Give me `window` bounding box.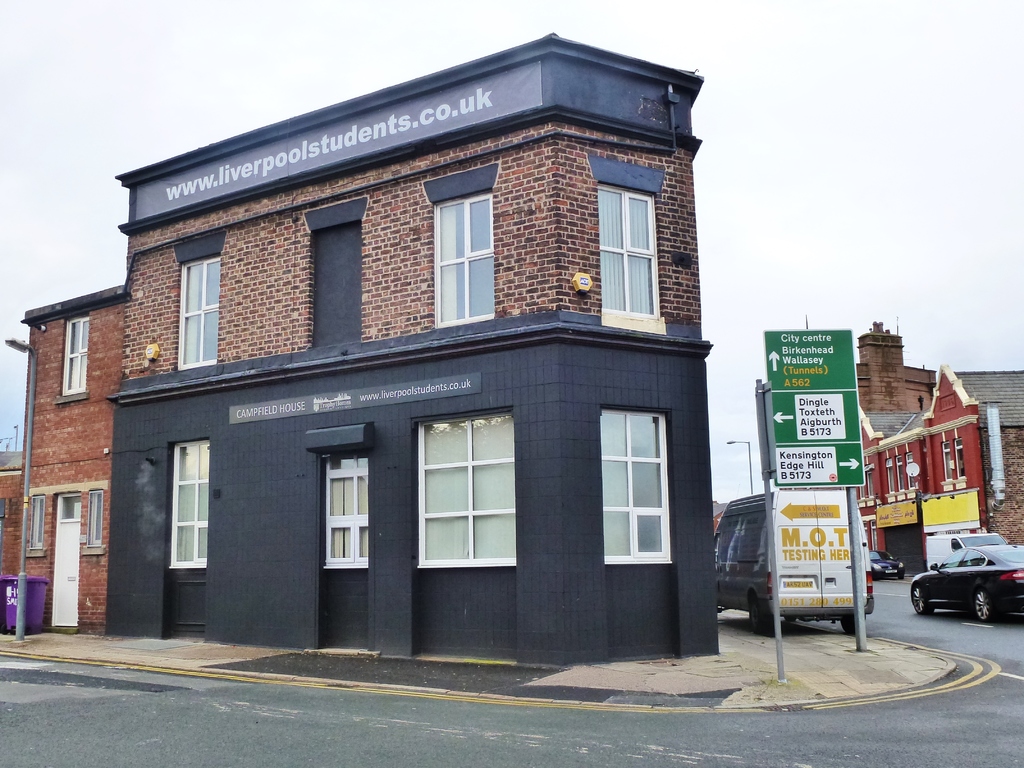
178:253:222:367.
